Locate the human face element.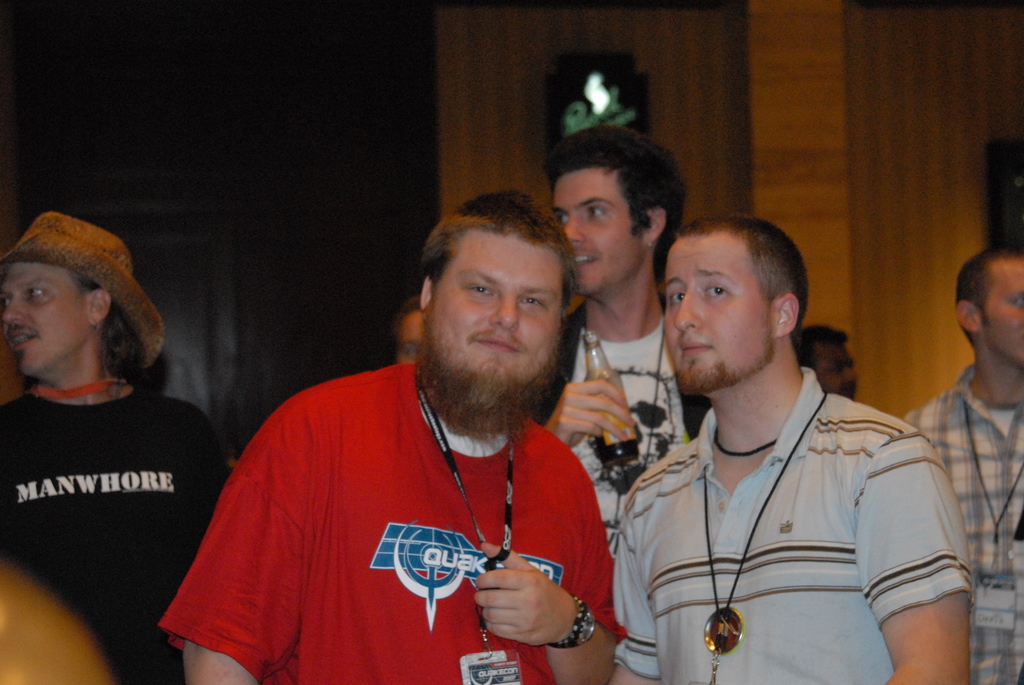
Element bbox: Rect(424, 224, 566, 388).
